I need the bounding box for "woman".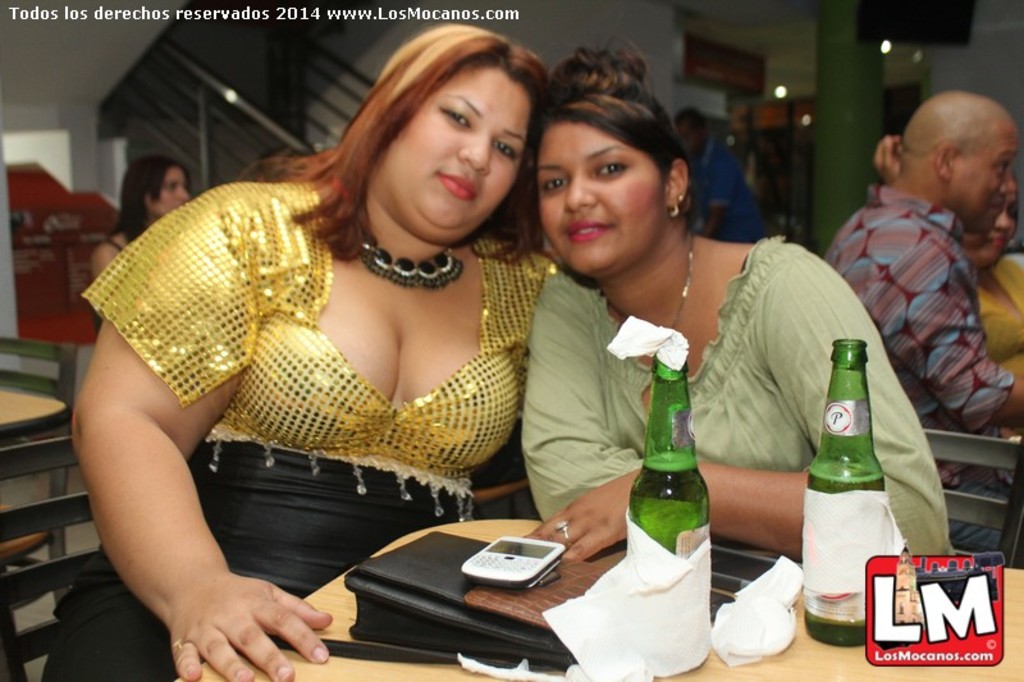
Here it is: BBox(506, 45, 950, 572).
